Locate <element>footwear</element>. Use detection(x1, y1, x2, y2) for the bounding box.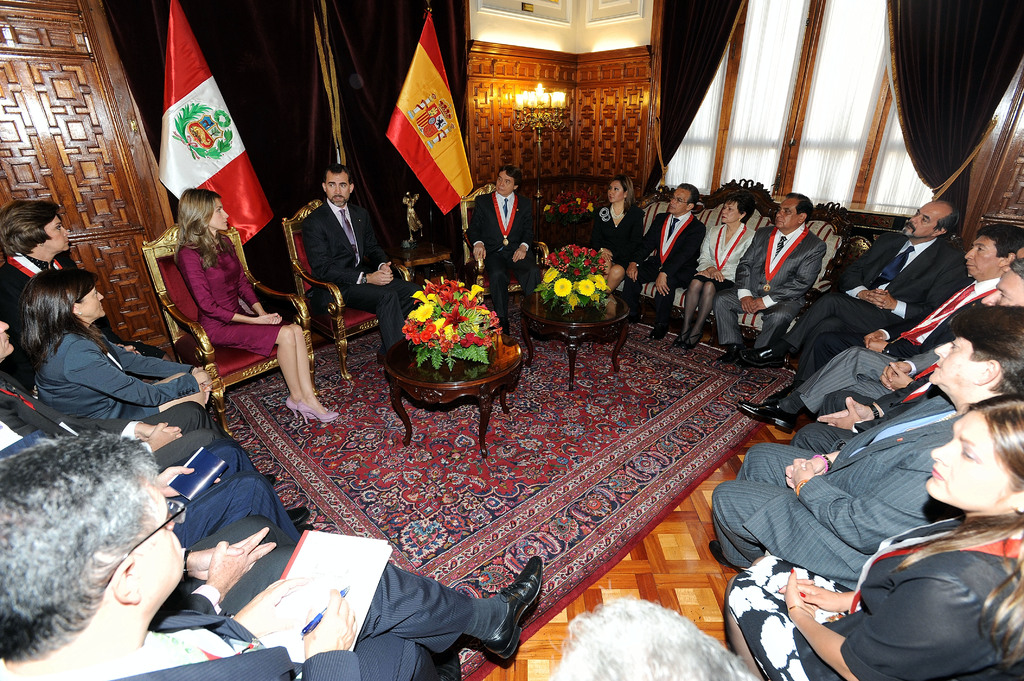
detection(737, 399, 797, 432).
